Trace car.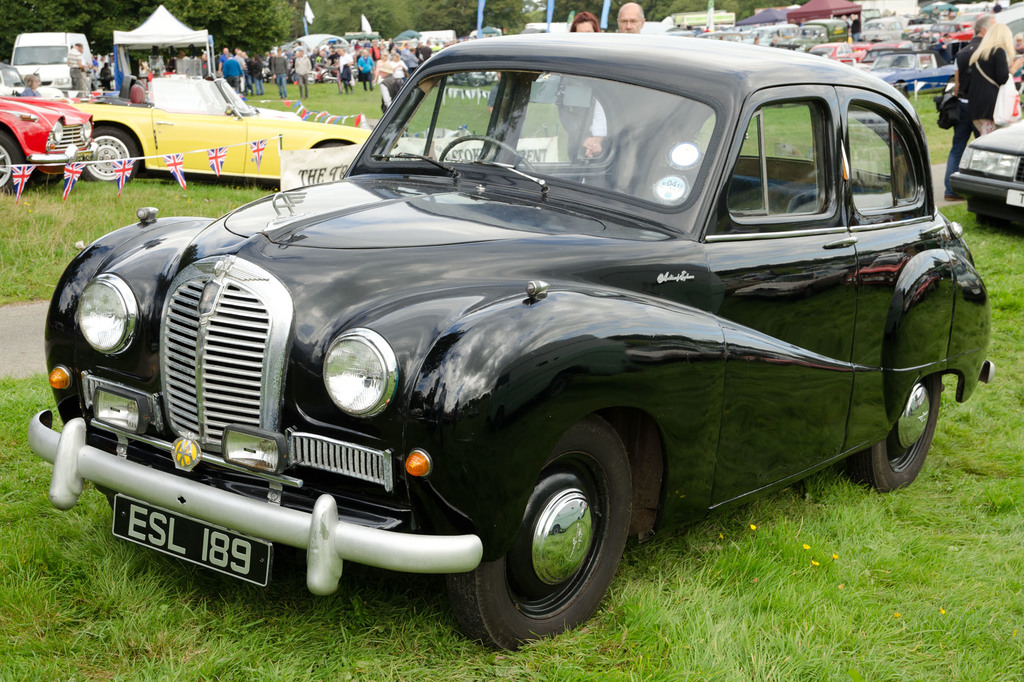
Traced to left=948, top=120, right=1023, bottom=226.
